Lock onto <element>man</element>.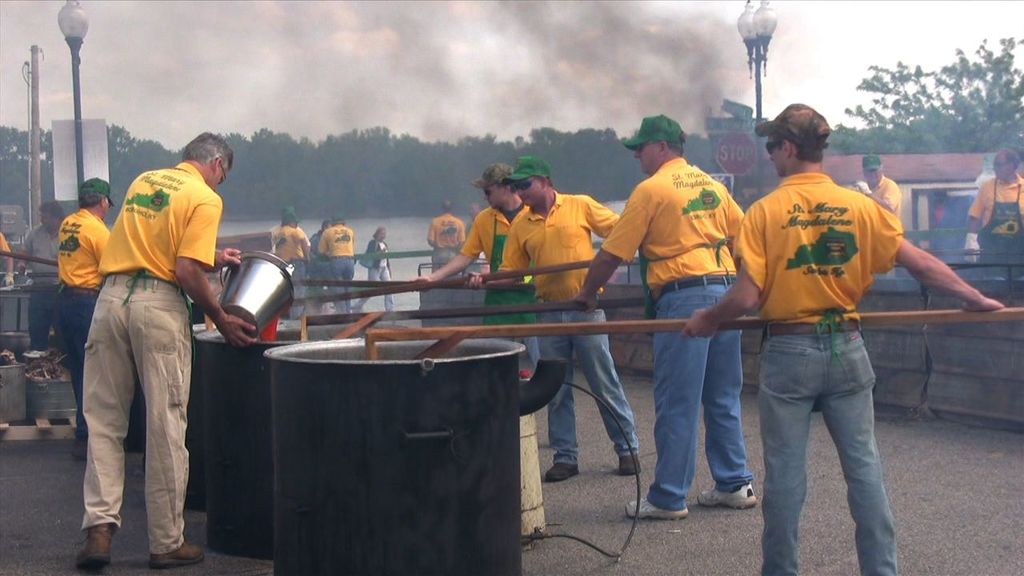
Locked: pyautogui.locateOnScreen(678, 101, 1003, 575).
